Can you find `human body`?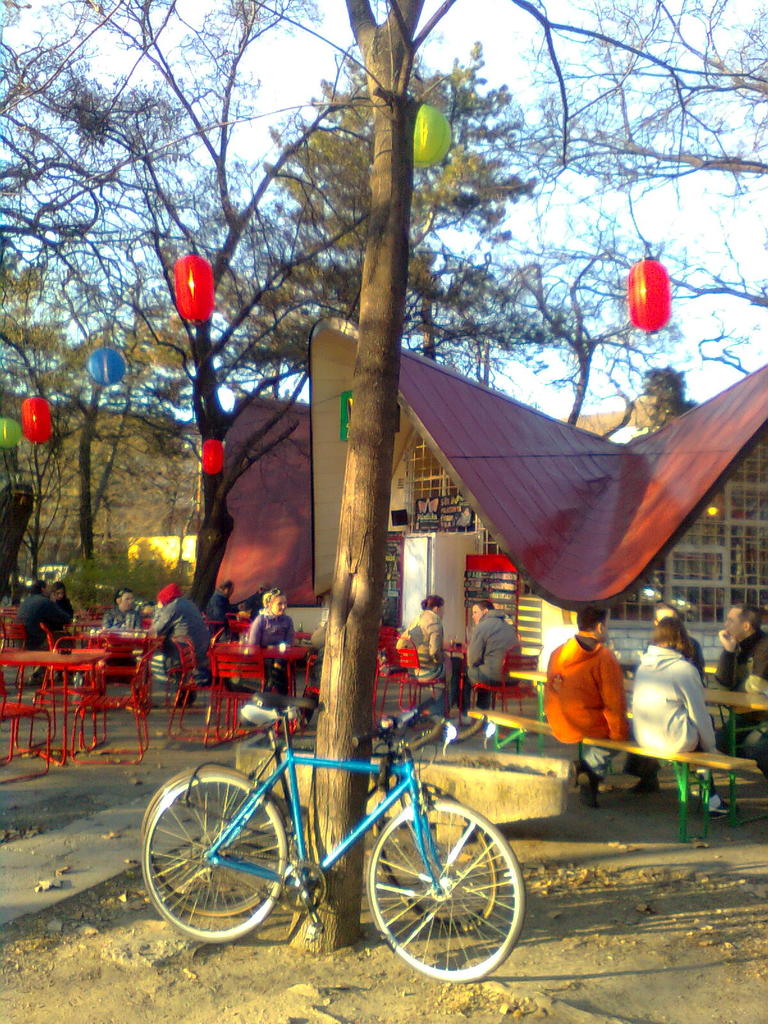
Yes, bounding box: box=[710, 600, 767, 774].
